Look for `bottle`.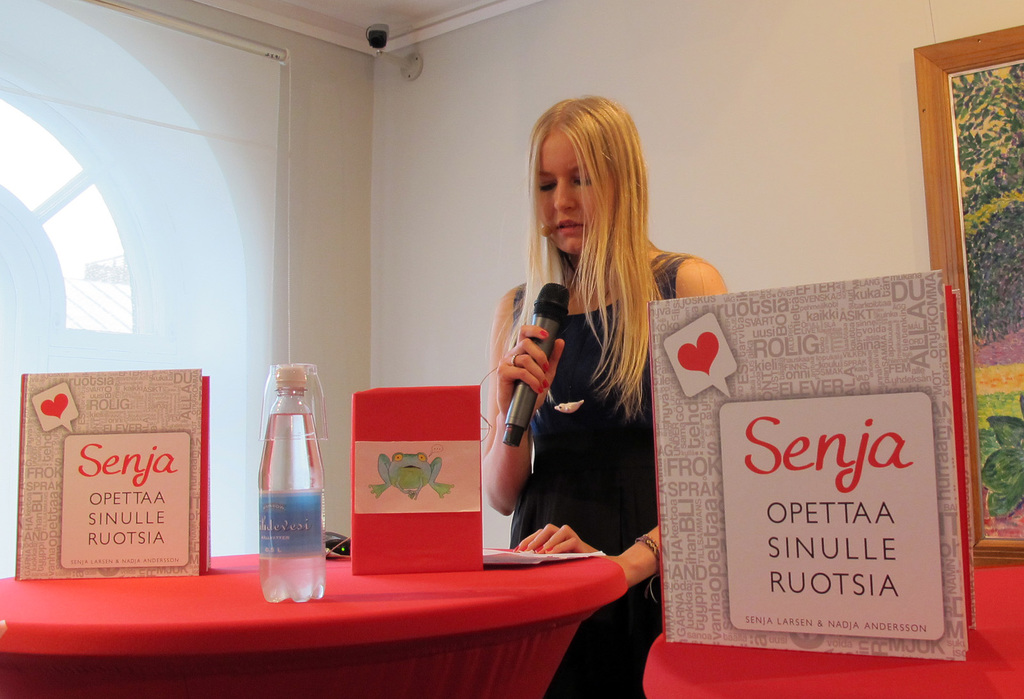
Found: region(246, 364, 325, 604).
